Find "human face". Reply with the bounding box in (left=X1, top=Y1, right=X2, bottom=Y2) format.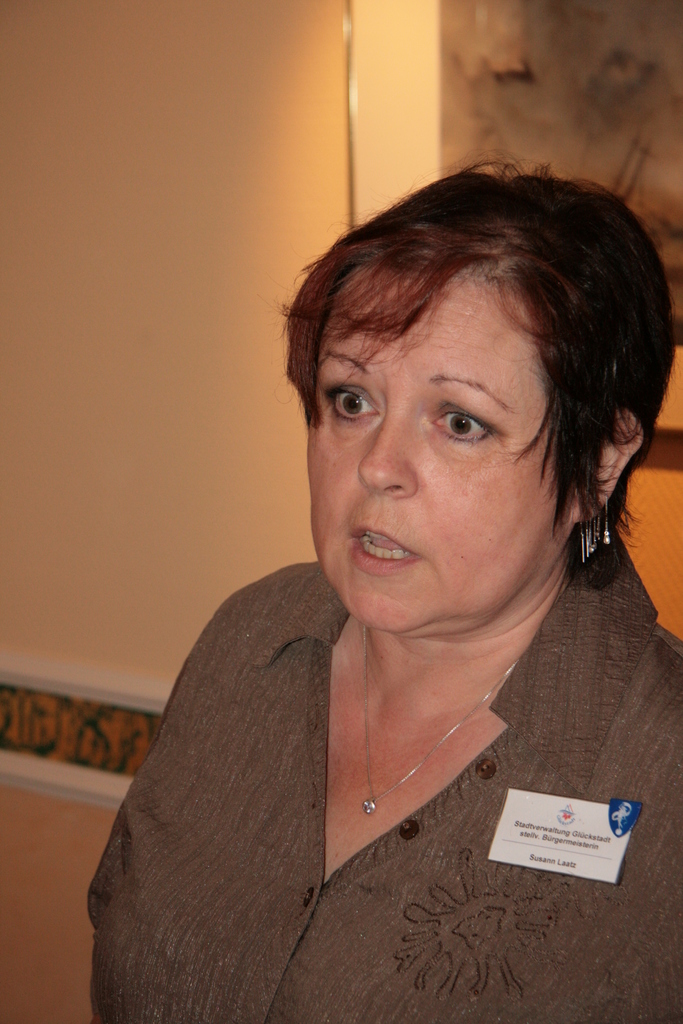
(left=304, top=271, right=573, bottom=636).
